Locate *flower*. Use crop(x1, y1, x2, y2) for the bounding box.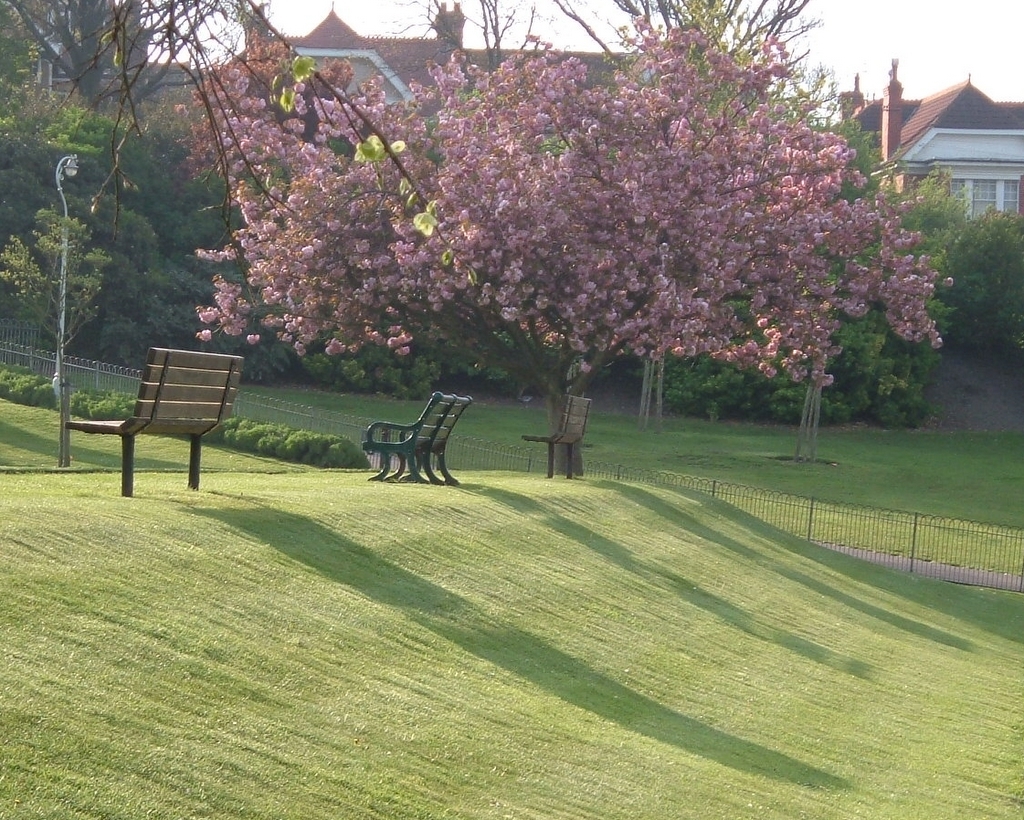
crop(930, 337, 941, 349).
